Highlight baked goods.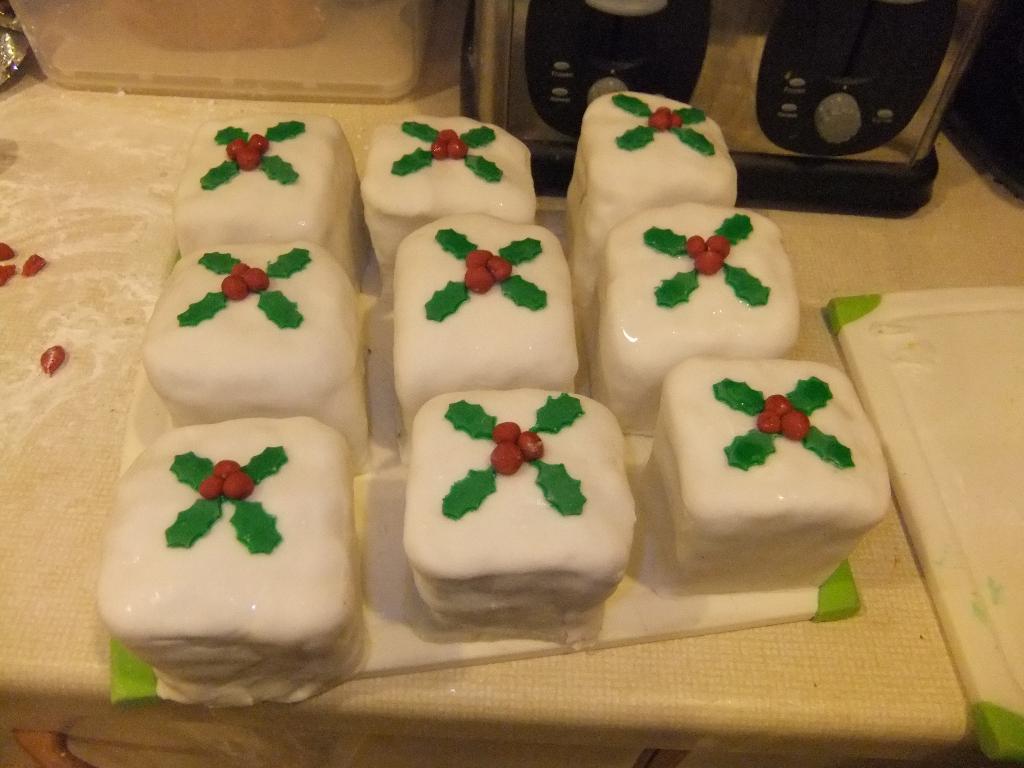
Highlighted region: box=[94, 415, 374, 710].
